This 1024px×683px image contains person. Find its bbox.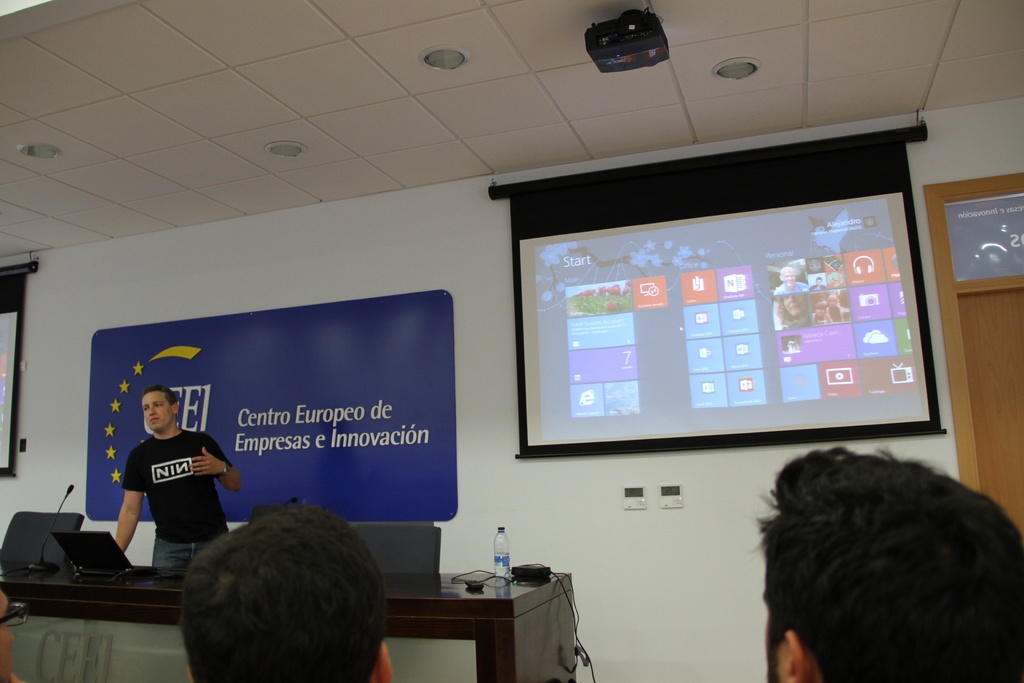
<bbox>775, 293, 816, 329</bbox>.
